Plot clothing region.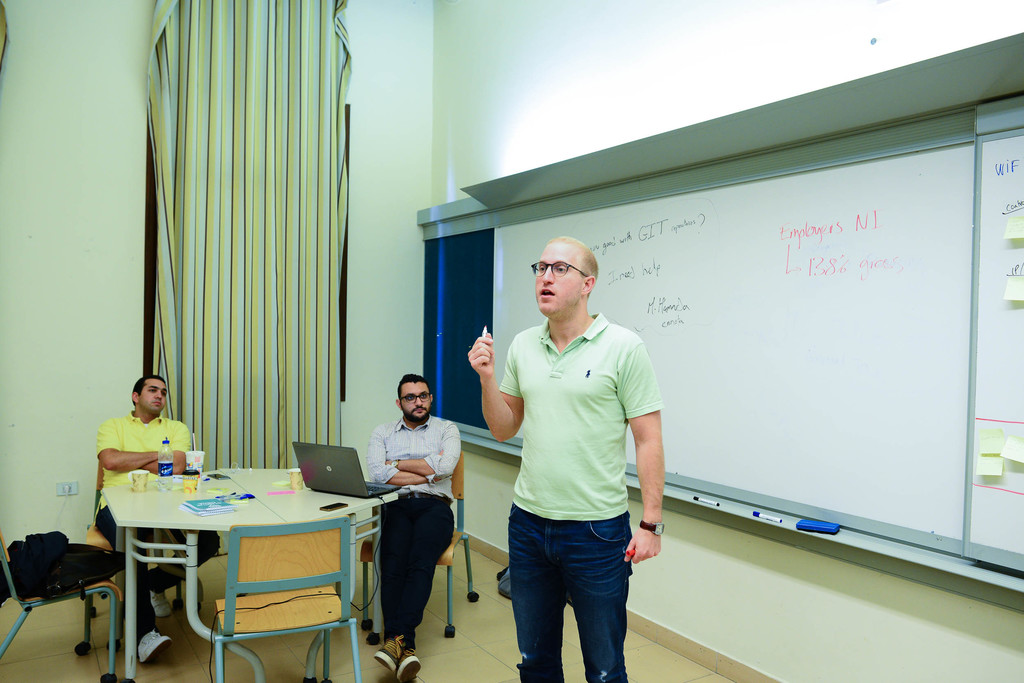
Plotted at {"left": 357, "top": 381, "right": 466, "bottom": 648}.
